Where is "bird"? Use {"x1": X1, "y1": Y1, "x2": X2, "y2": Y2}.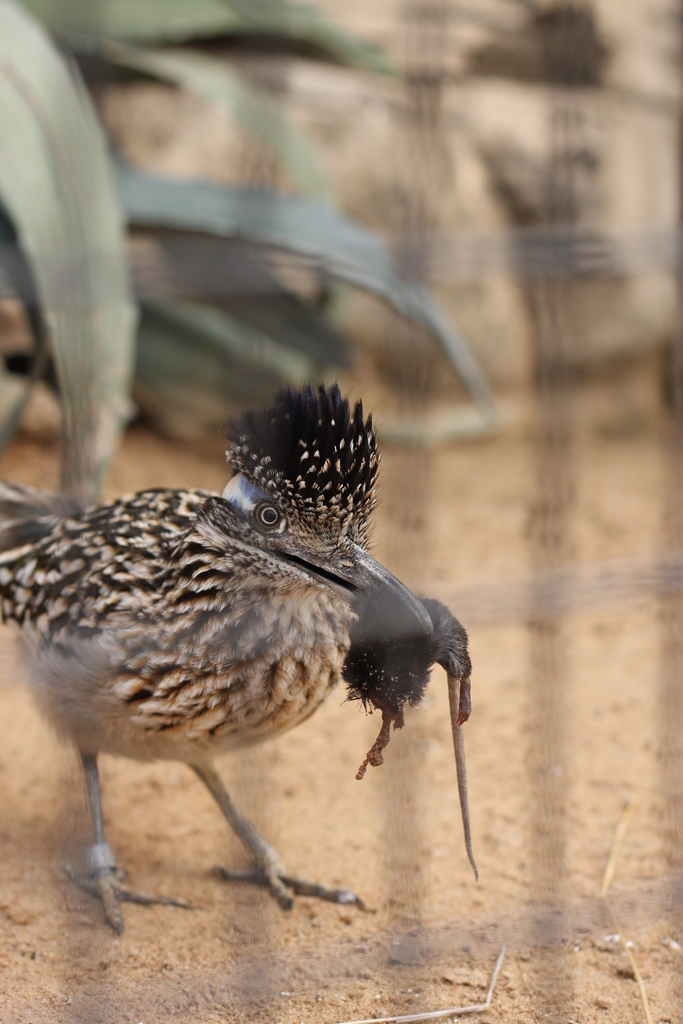
{"x1": 0, "y1": 388, "x2": 473, "y2": 951}.
